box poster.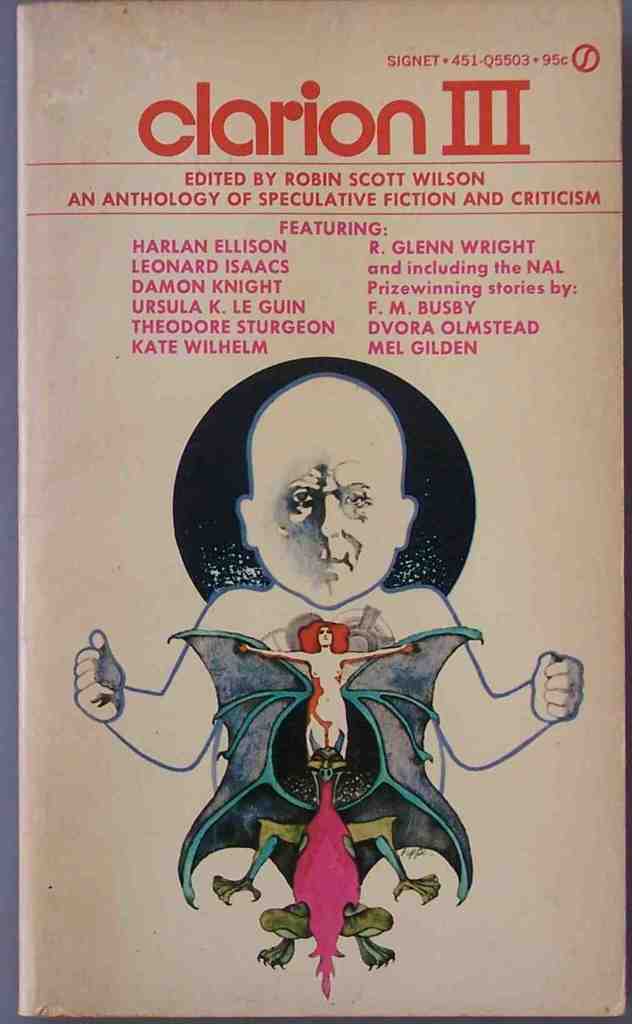
BBox(0, 0, 629, 1023).
